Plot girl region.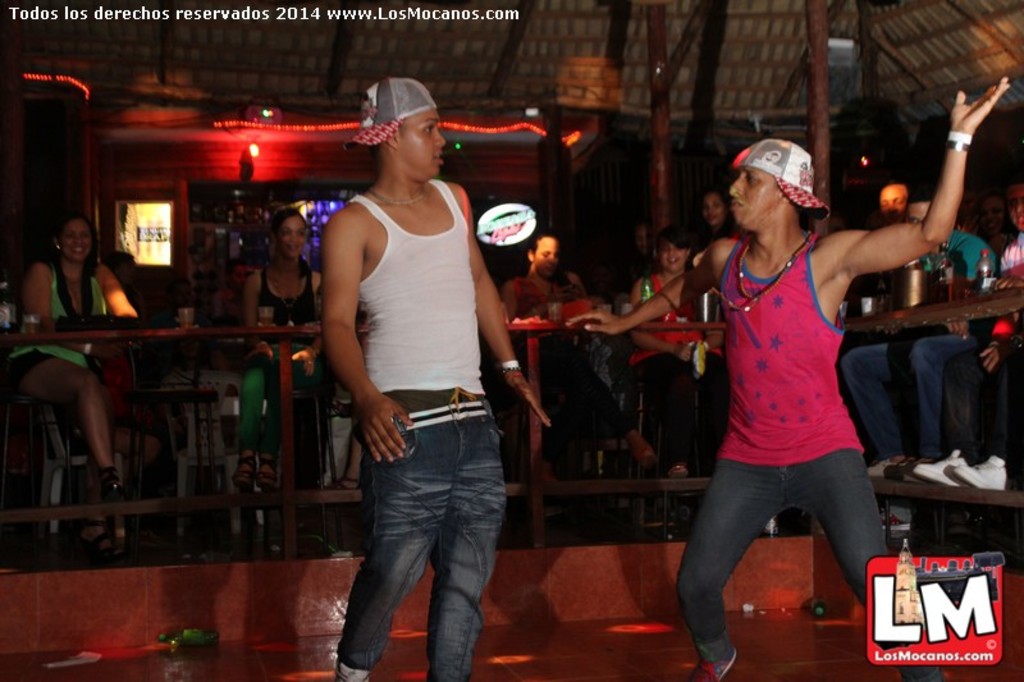
Plotted at <region>232, 209, 325, 488</region>.
